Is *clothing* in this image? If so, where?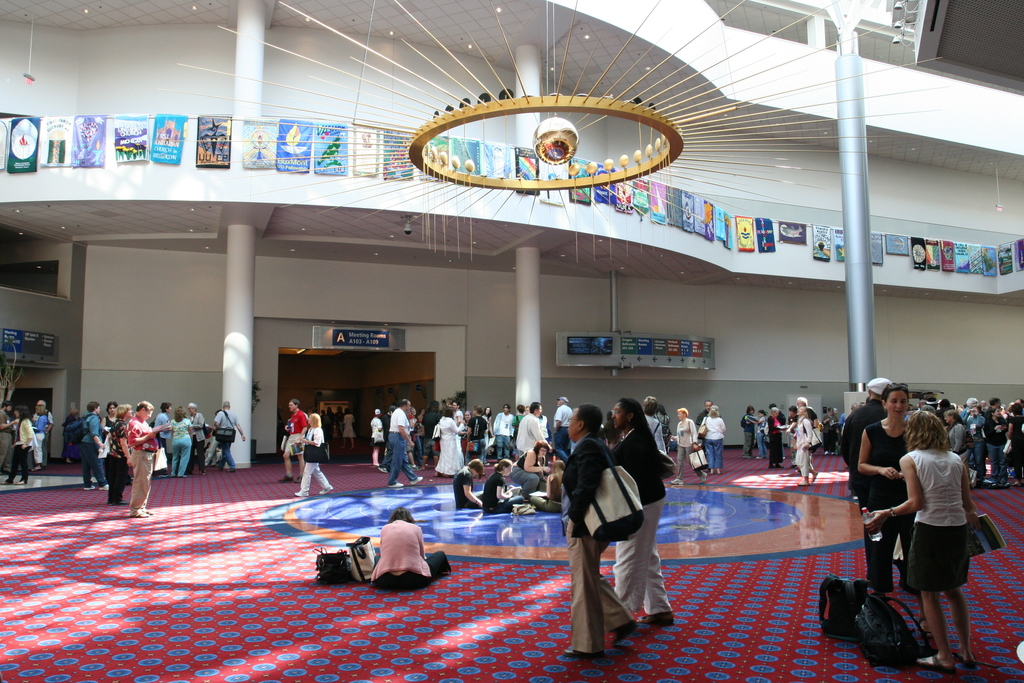
Yes, at box(670, 418, 714, 468).
